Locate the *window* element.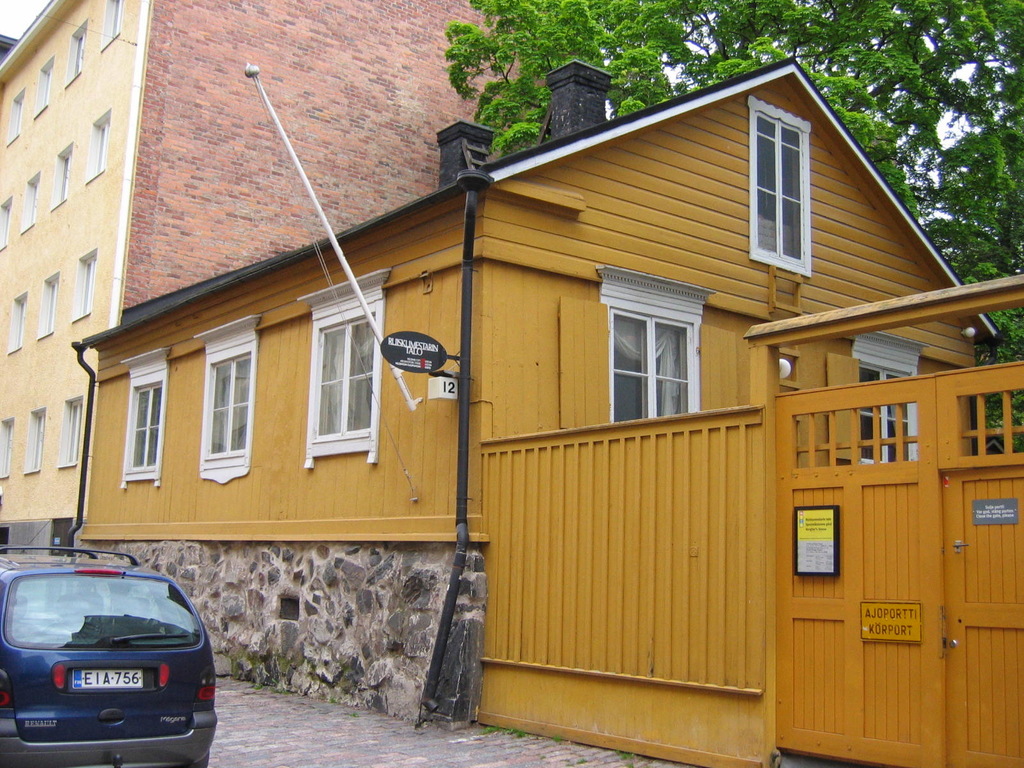
Element bbox: (x1=51, y1=145, x2=76, y2=214).
